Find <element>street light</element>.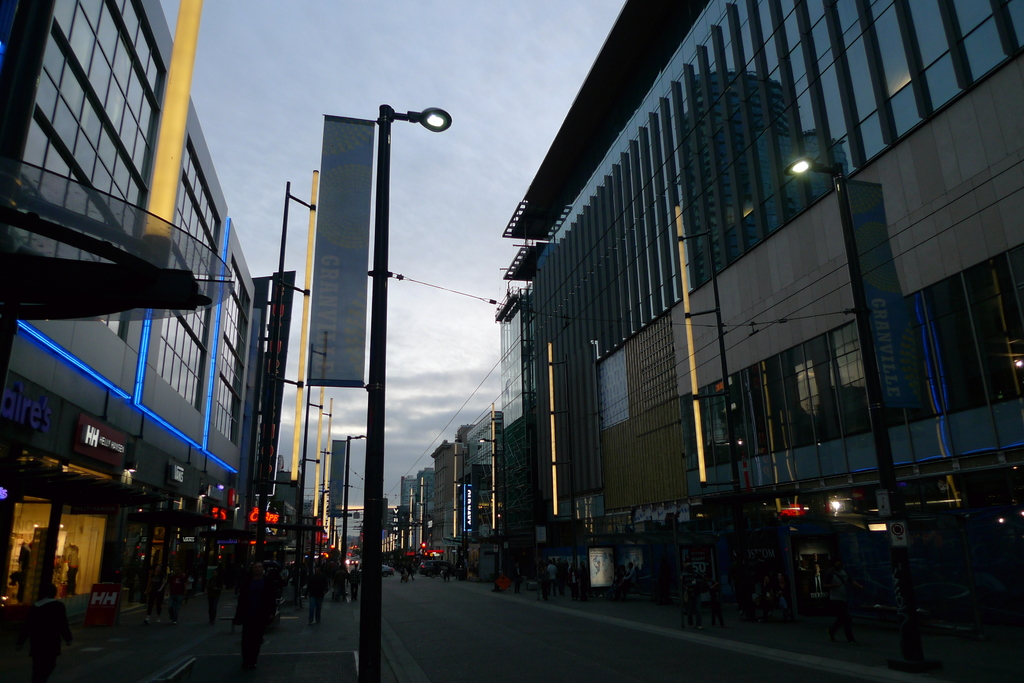
crop(783, 162, 913, 662).
